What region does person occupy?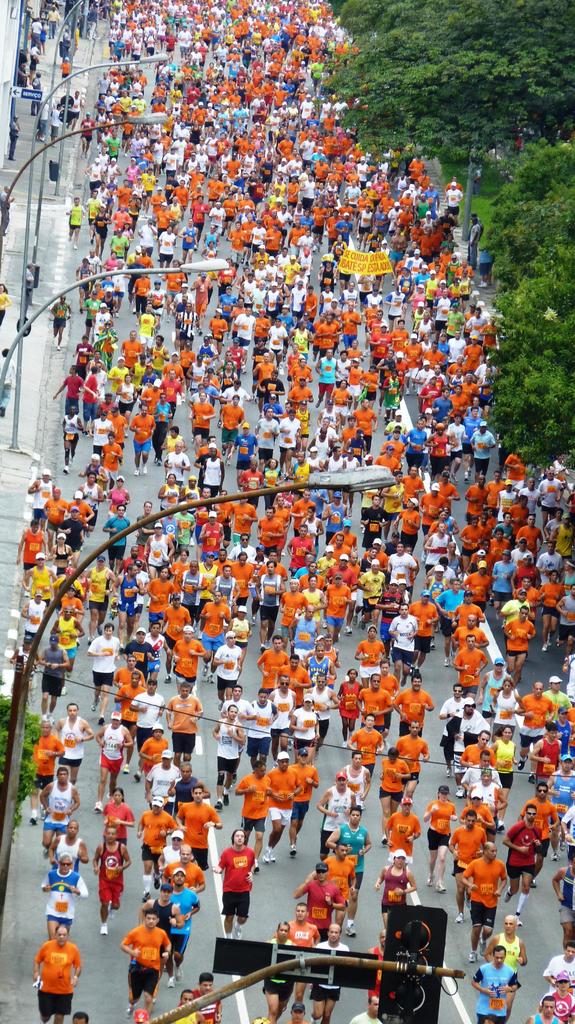
pyautogui.locateOnScreen(527, 998, 562, 1022).
